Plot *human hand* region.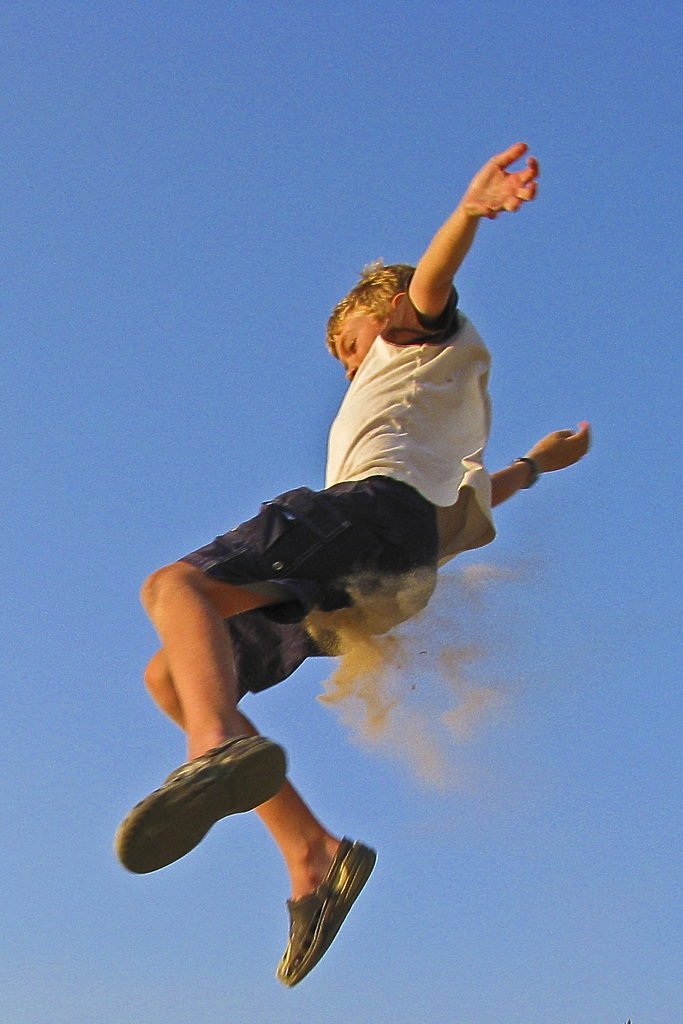
Plotted at [left=466, top=138, right=553, bottom=227].
